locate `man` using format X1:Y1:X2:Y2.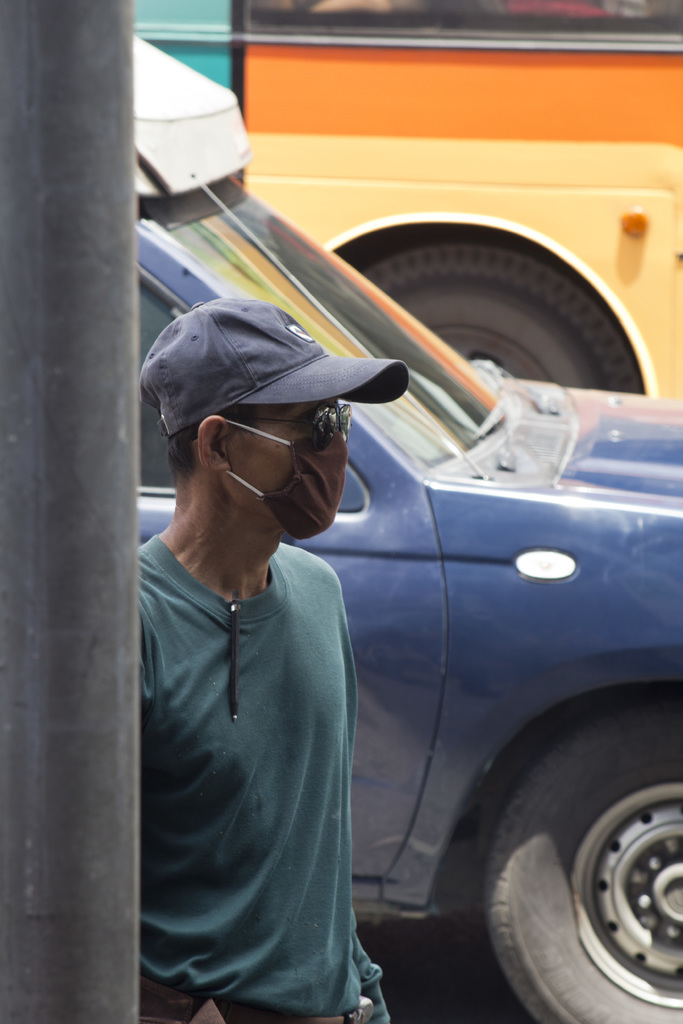
128:227:410:1023.
